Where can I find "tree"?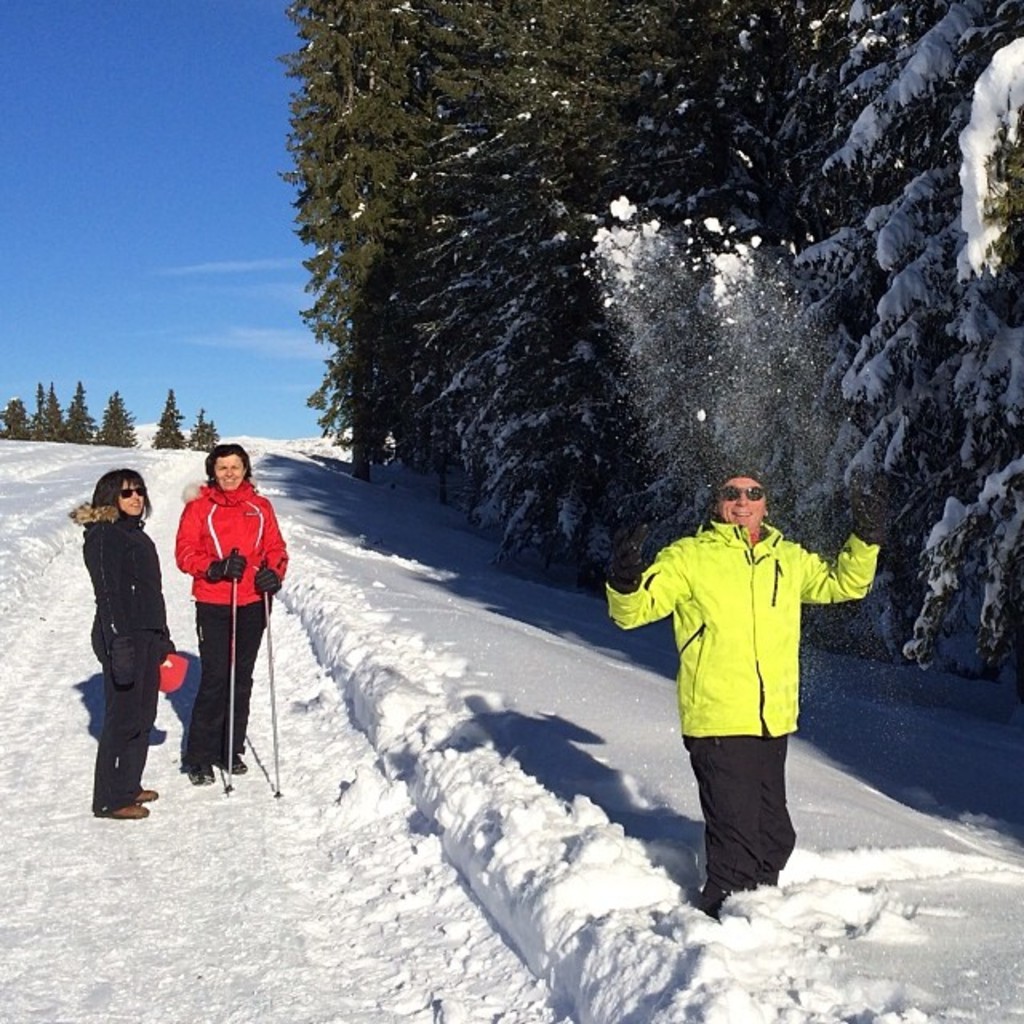
You can find it at 98/389/141/450.
